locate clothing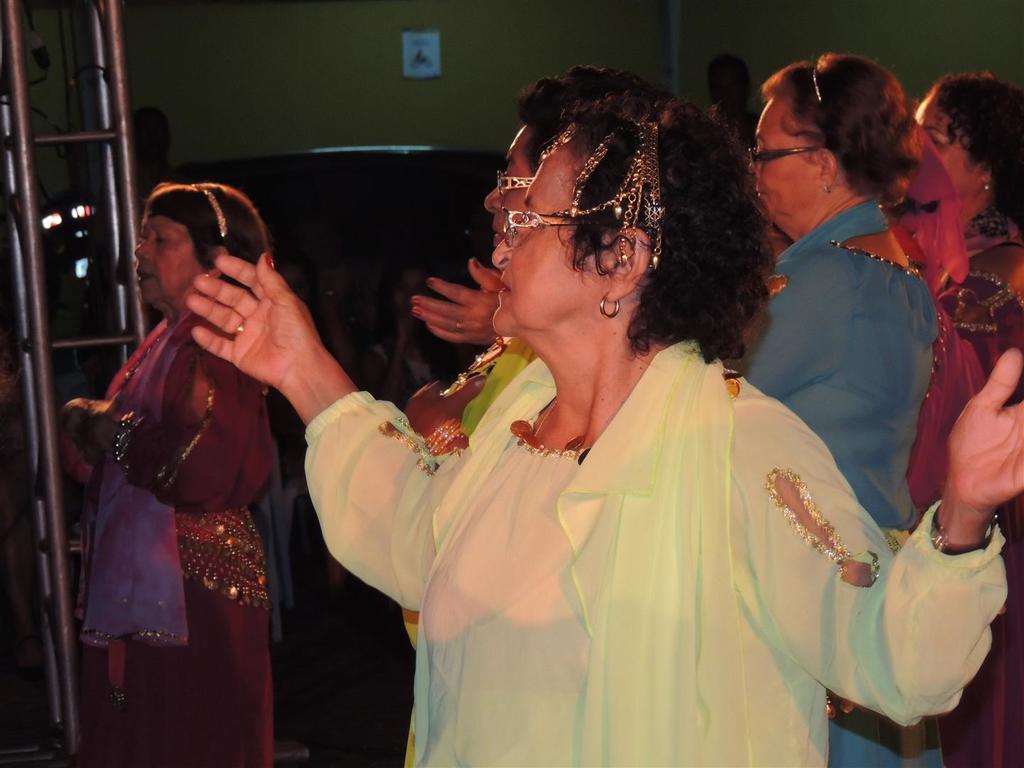
(x1=304, y1=333, x2=1011, y2=767)
